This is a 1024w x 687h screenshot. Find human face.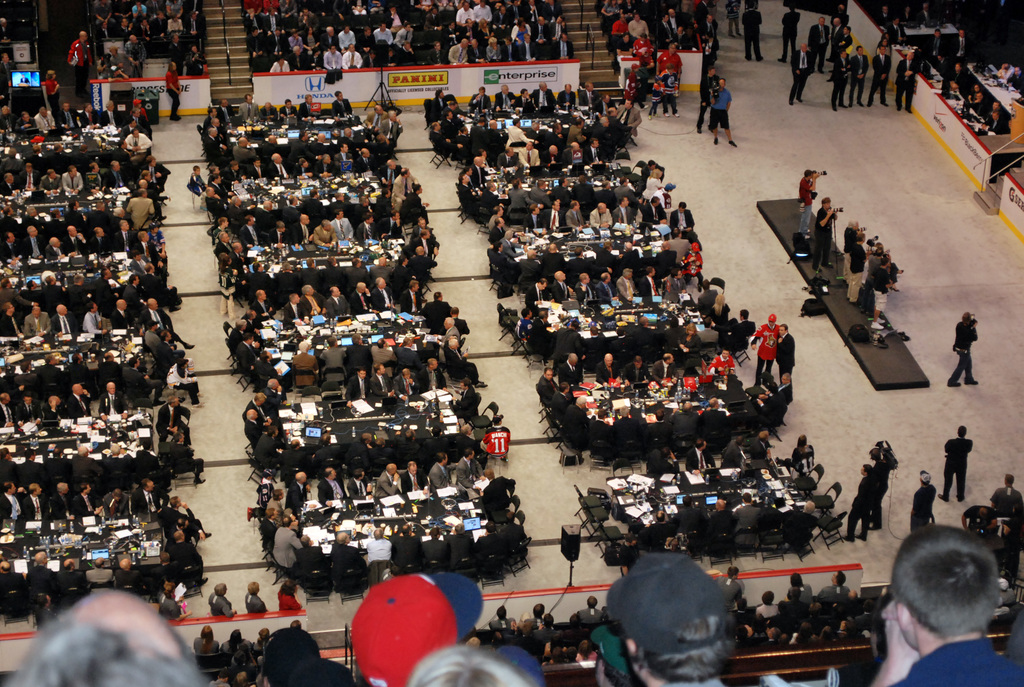
Bounding box: Rect(172, 397, 180, 407).
